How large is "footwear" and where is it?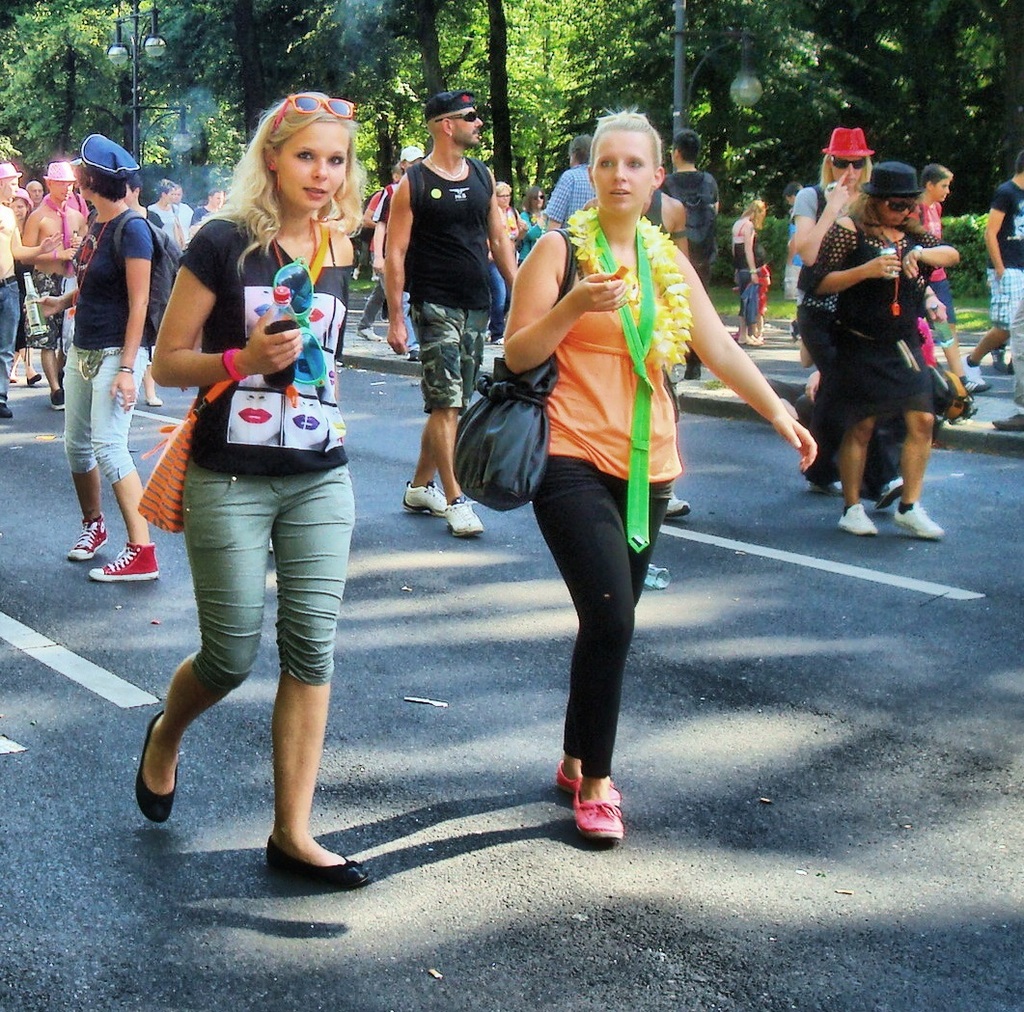
Bounding box: x1=963 y1=379 x2=991 y2=395.
